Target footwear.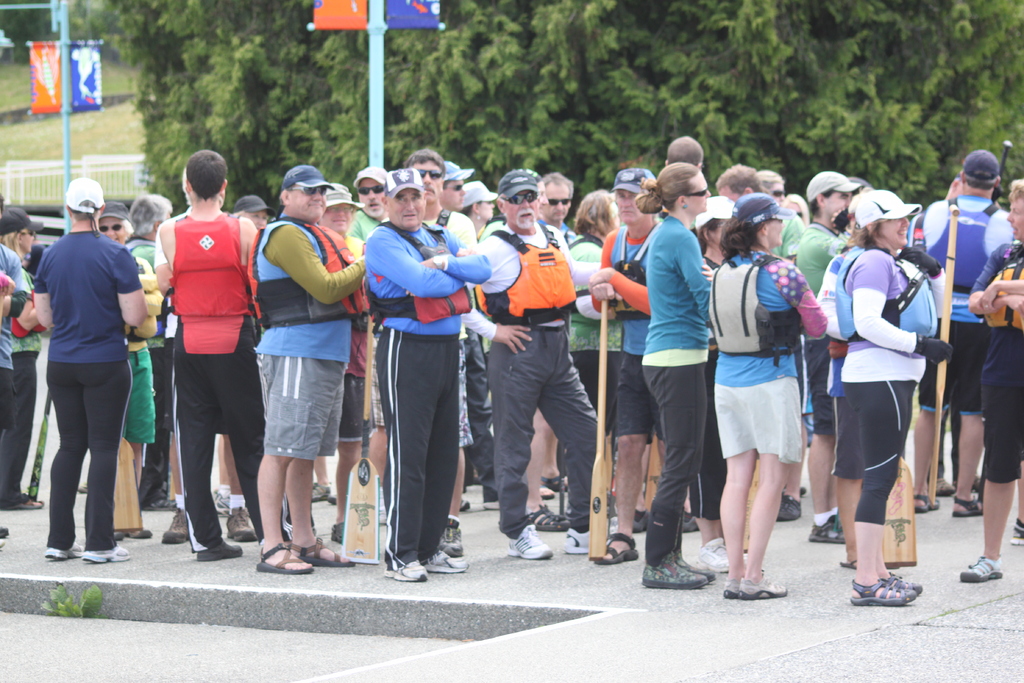
Target region: [left=193, top=538, right=241, bottom=556].
